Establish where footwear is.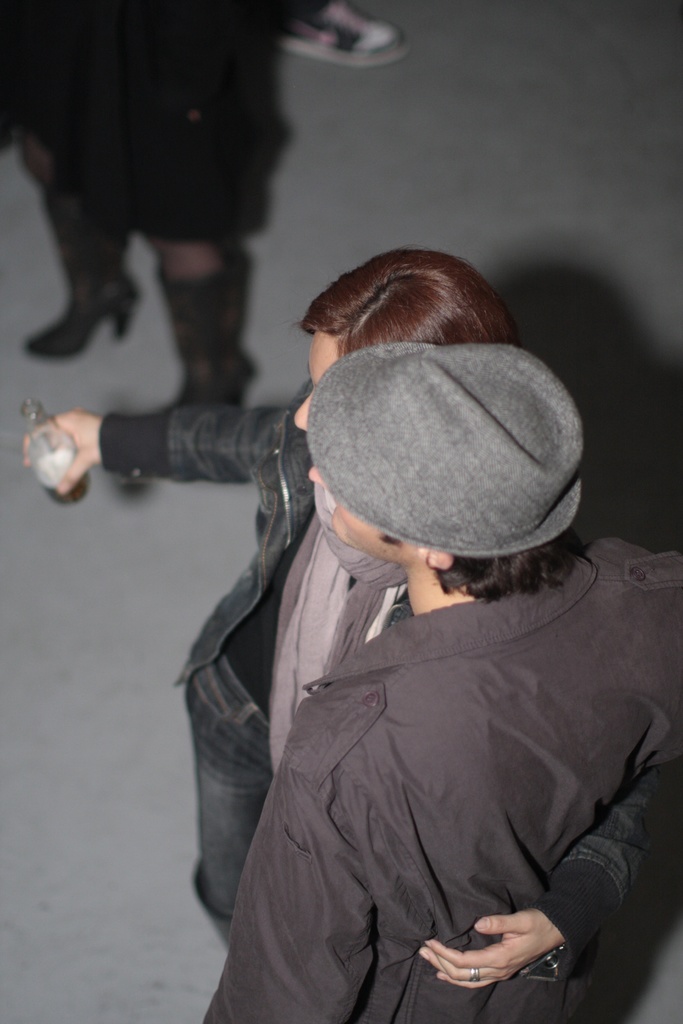
Established at (x1=122, y1=253, x2=255, y2=483).
